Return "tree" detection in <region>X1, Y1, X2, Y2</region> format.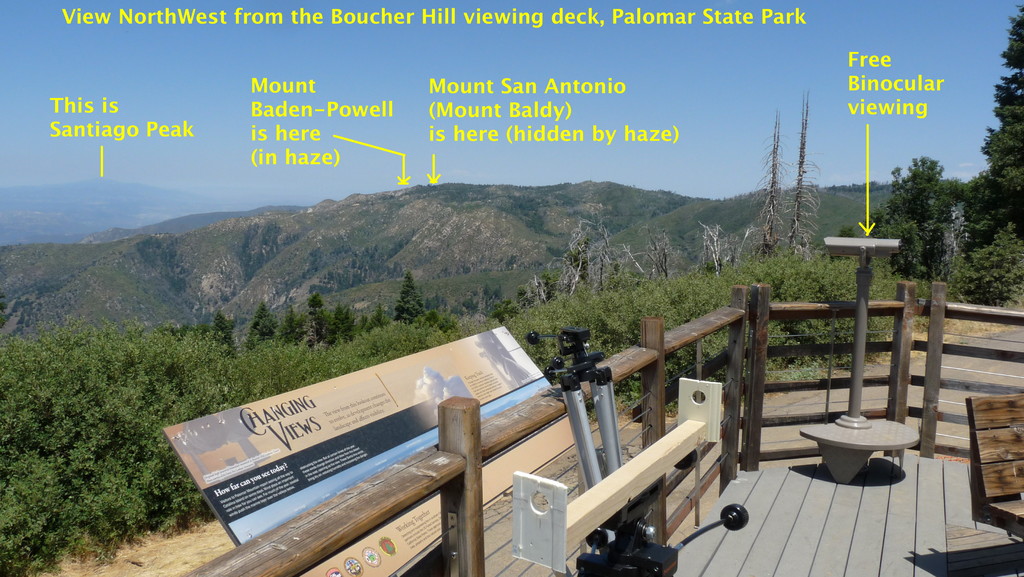
<region>0, 466, 61, 576</region>.
